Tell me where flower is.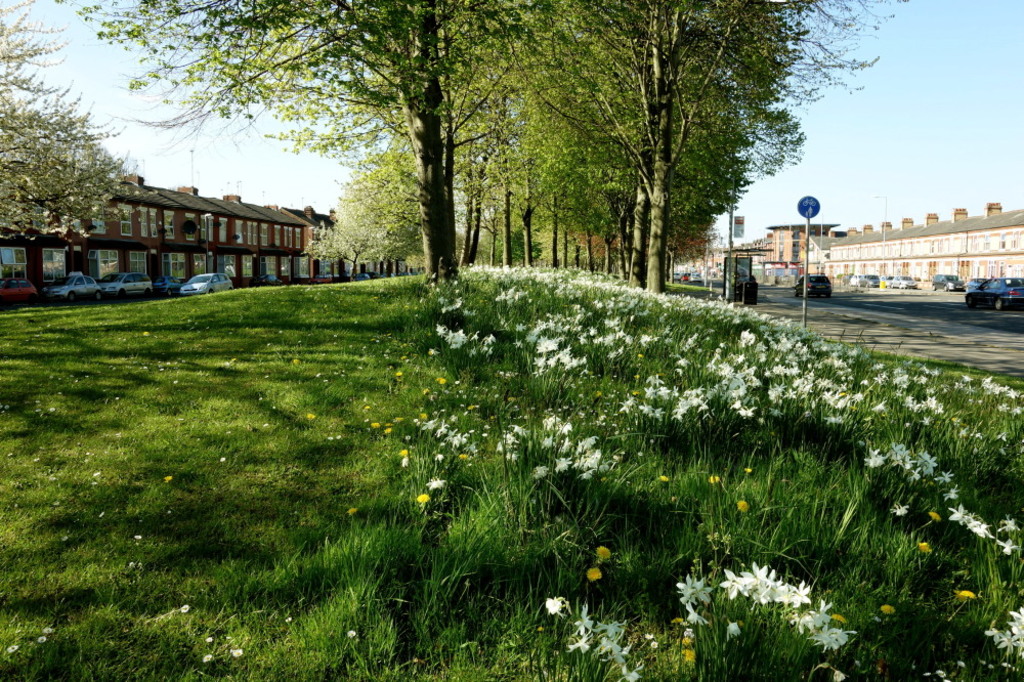
flower is at bbox=(0, 0, 147, 245).
